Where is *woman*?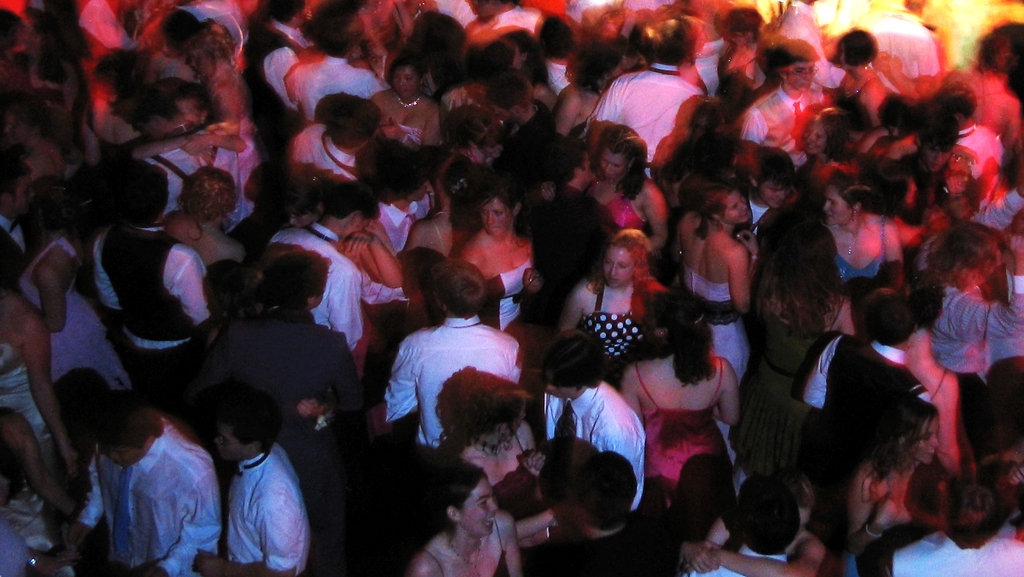
{"left": 680, "top": 472, "right": 819, "bottom": 576}.
